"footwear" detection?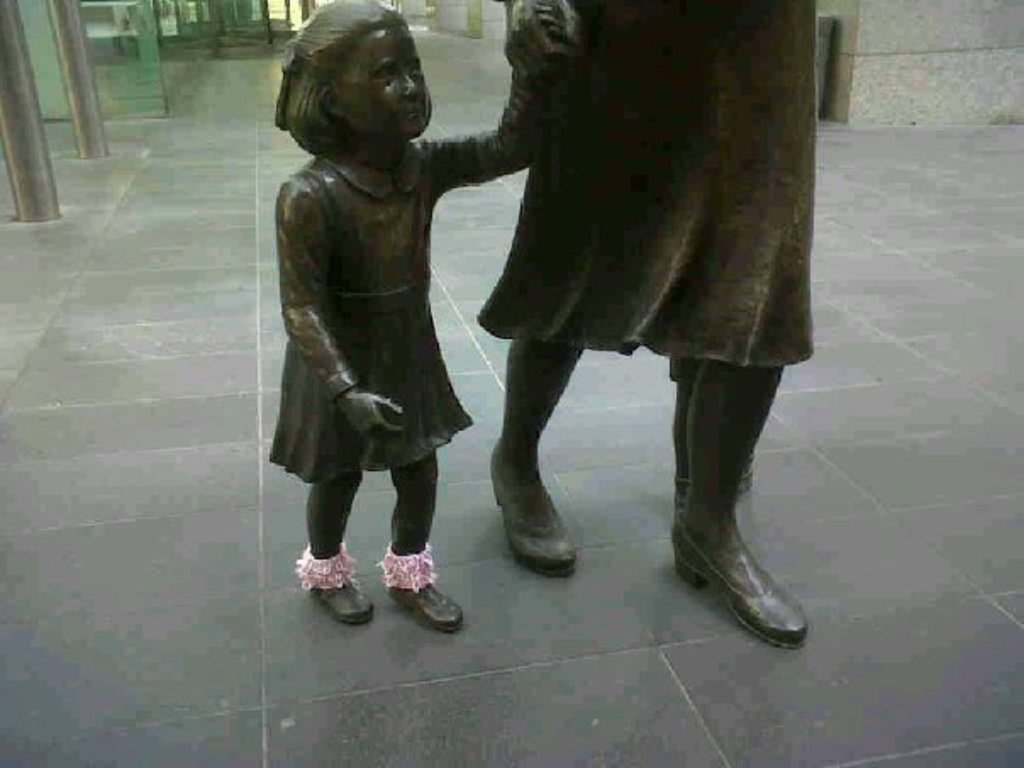
detection(671, 487, 807, 654)
